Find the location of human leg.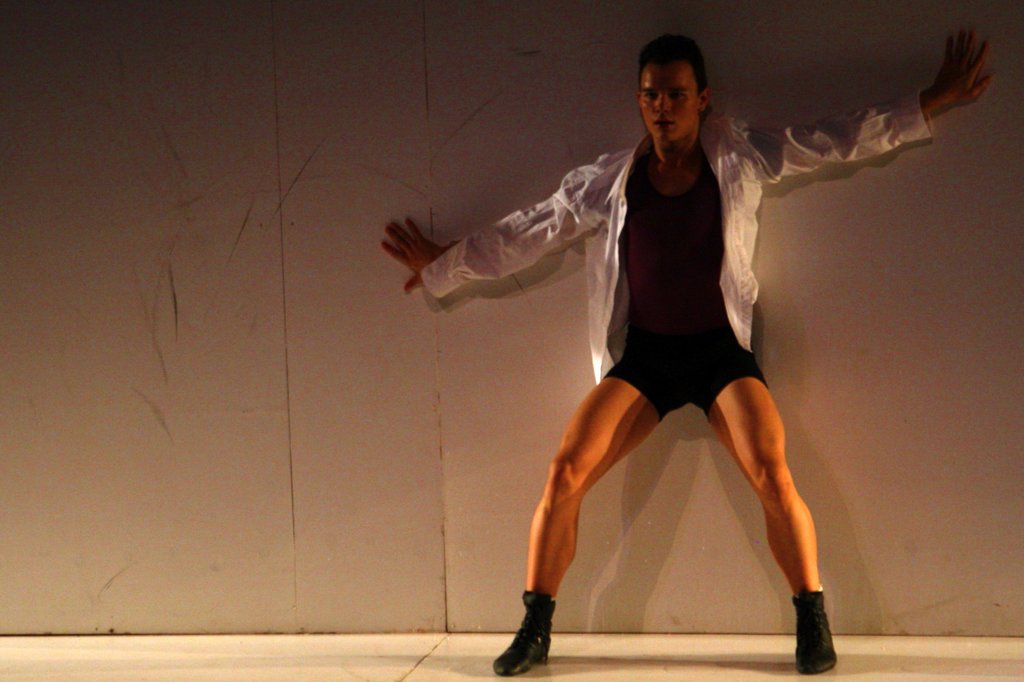
Location: (left=493, top=346, right=685, bottom=676).
